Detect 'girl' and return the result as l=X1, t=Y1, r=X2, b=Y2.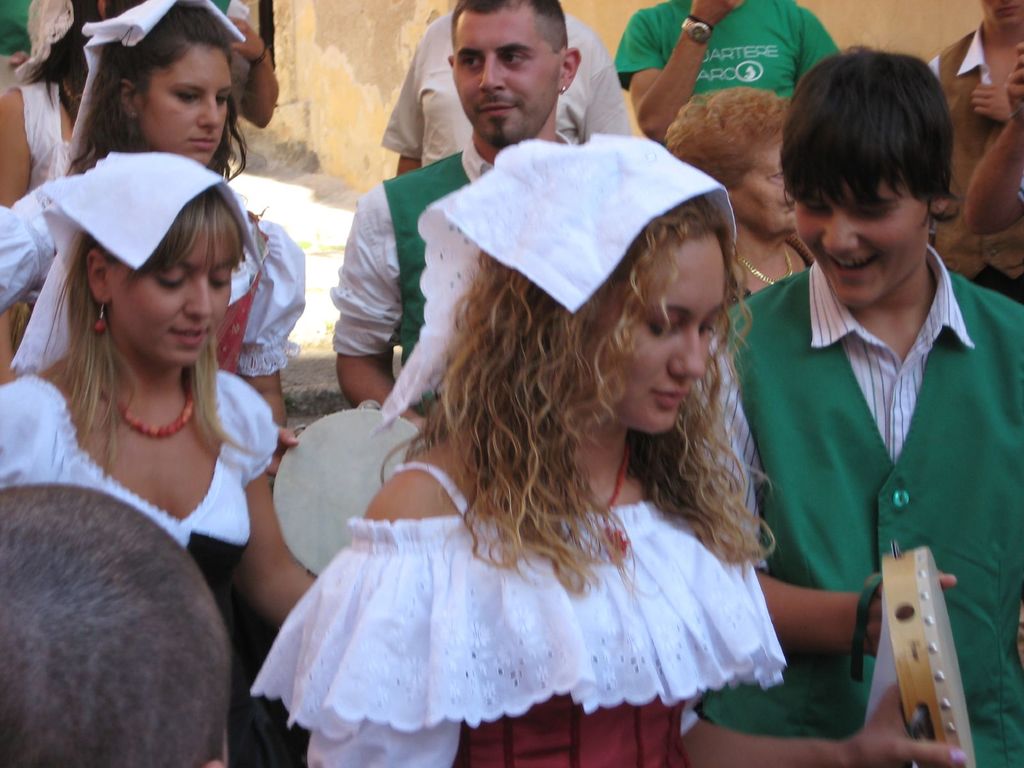
l=0, t=152, r=313, b=600.
